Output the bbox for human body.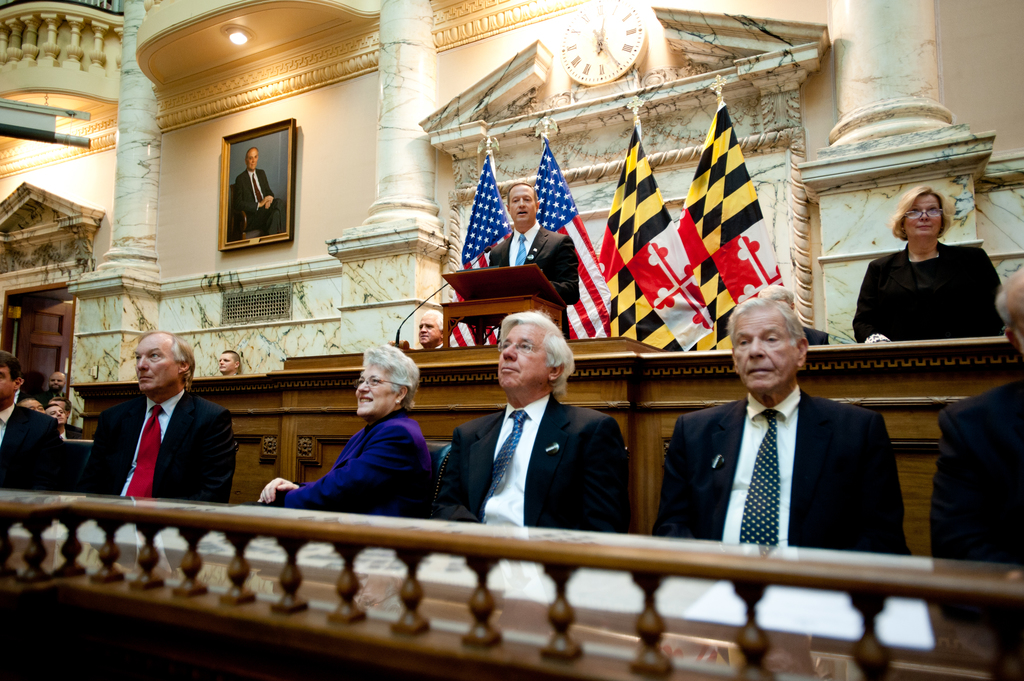
{"left": 77, "top": 331, "right": 233, "bottom": 503}.
